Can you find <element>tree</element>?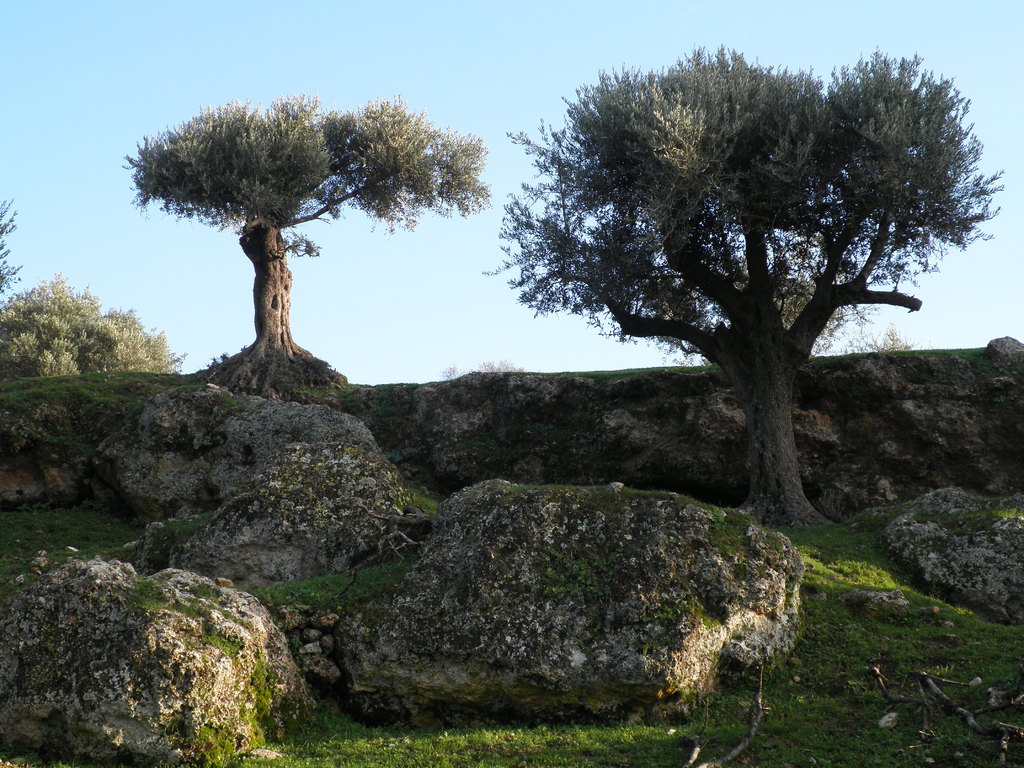
Yes, bounding box: [118, 97, 493, 394].
